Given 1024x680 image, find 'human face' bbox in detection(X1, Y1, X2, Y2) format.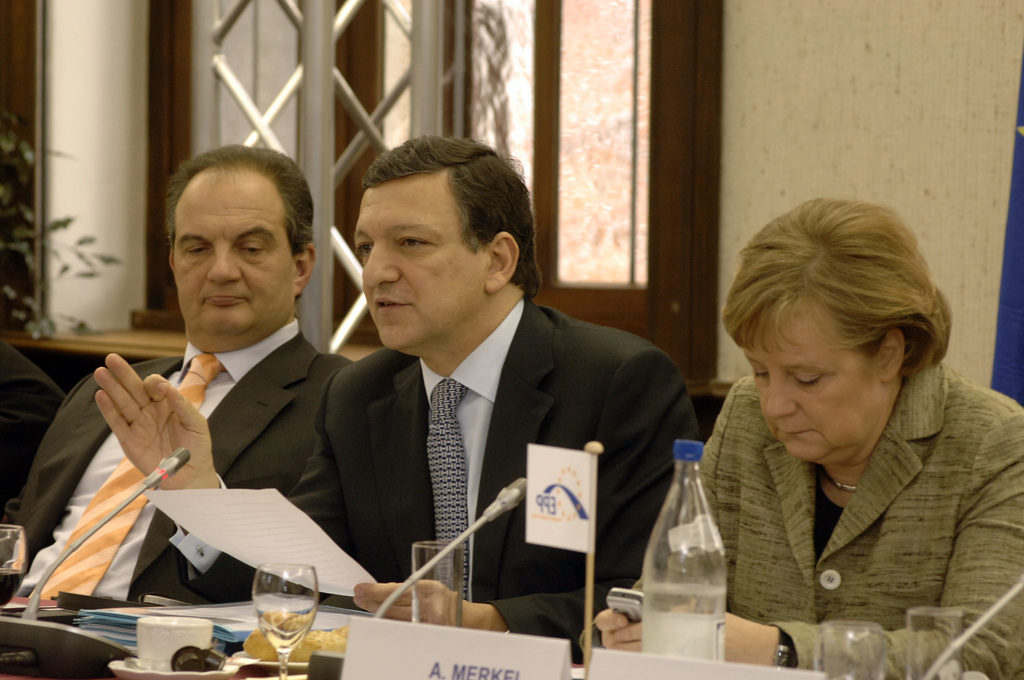
detection(356, 178, 489, 355).
